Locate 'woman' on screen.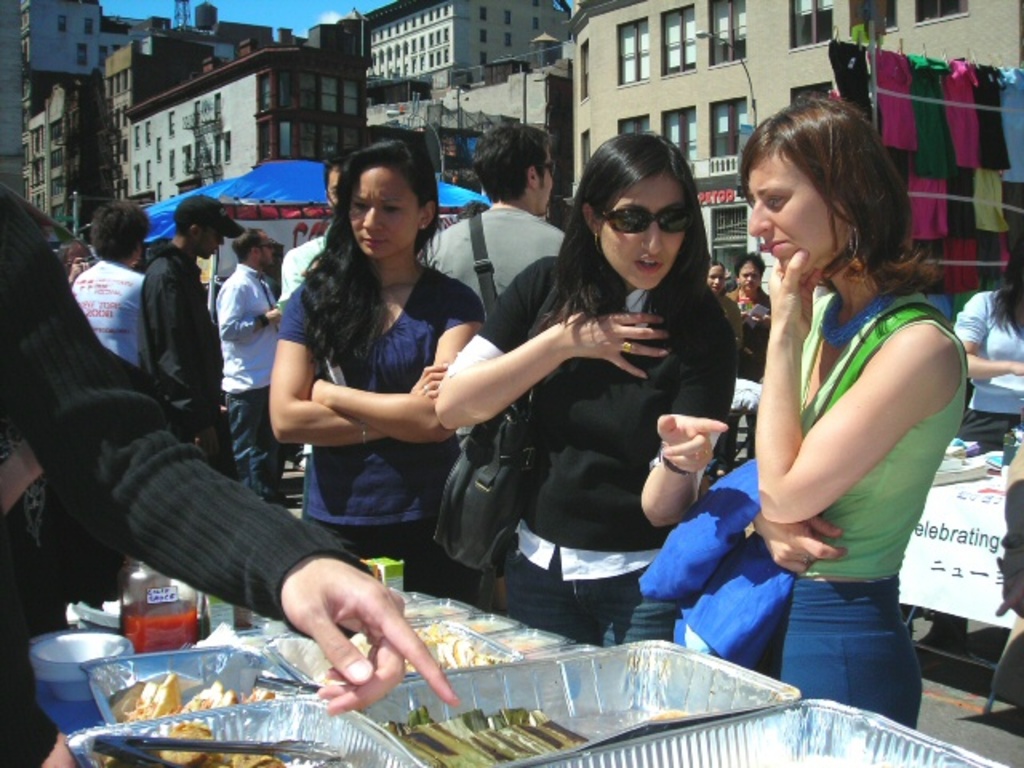
On screen at {"left": 0, "top": 187, "right": 462, "bottom": 766}.
